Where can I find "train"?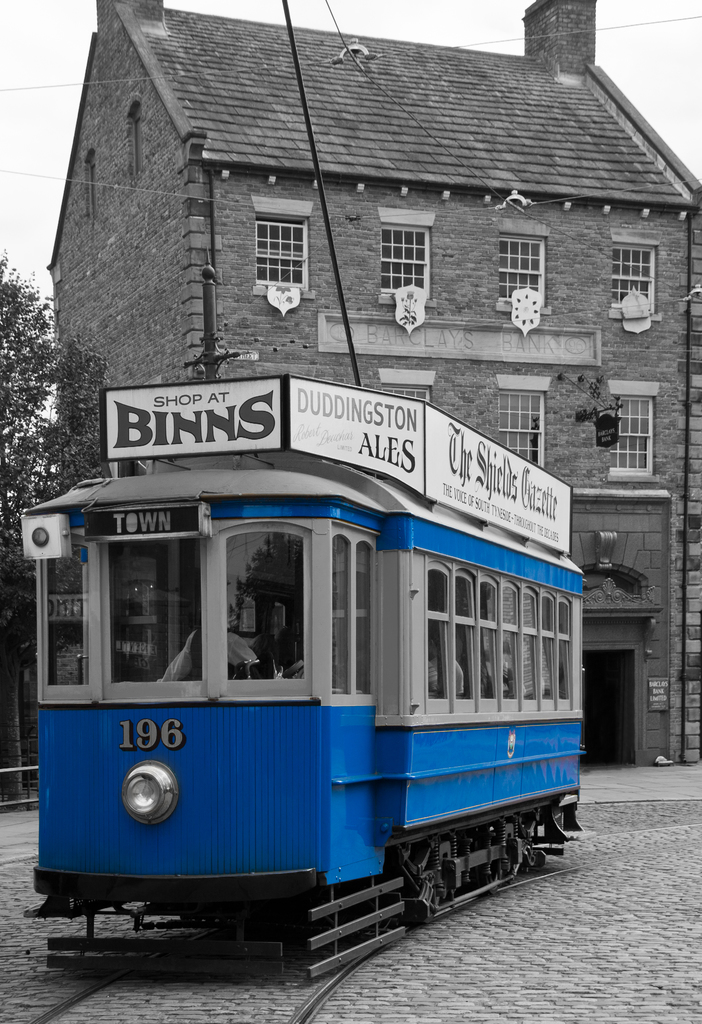
You can find it at [x1=15, y1=473, x2=580, y2=979].
